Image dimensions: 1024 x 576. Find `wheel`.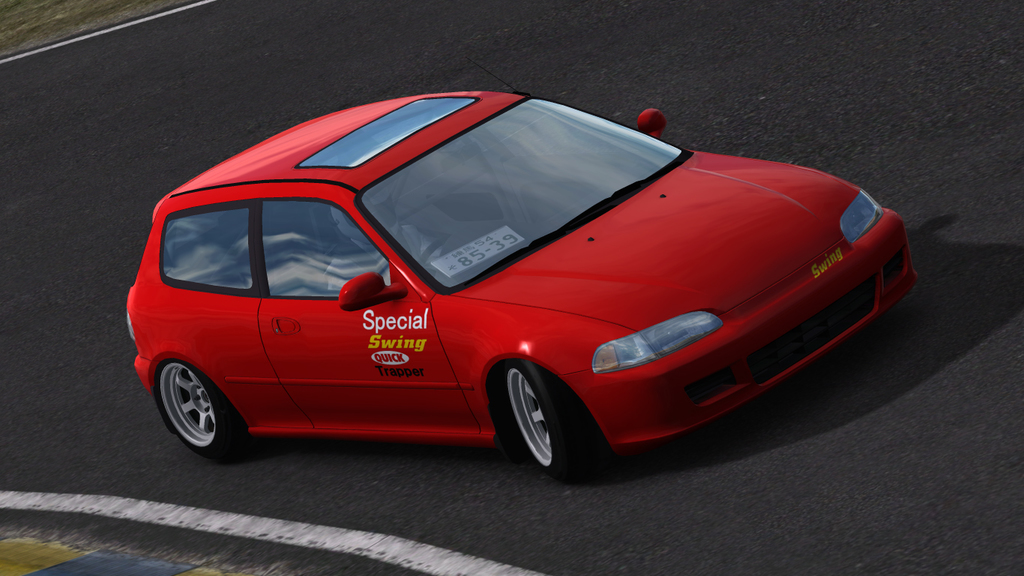
[151,356,245,467].
